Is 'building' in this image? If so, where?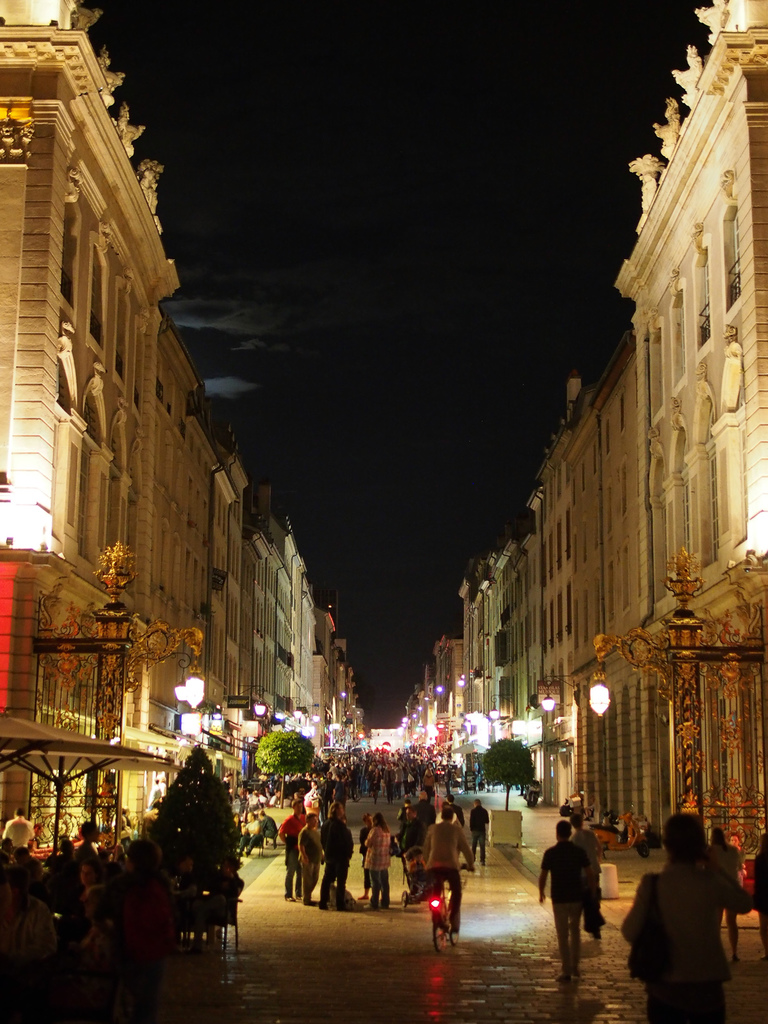
Yes, at locate(403, 0, 767, 869).
